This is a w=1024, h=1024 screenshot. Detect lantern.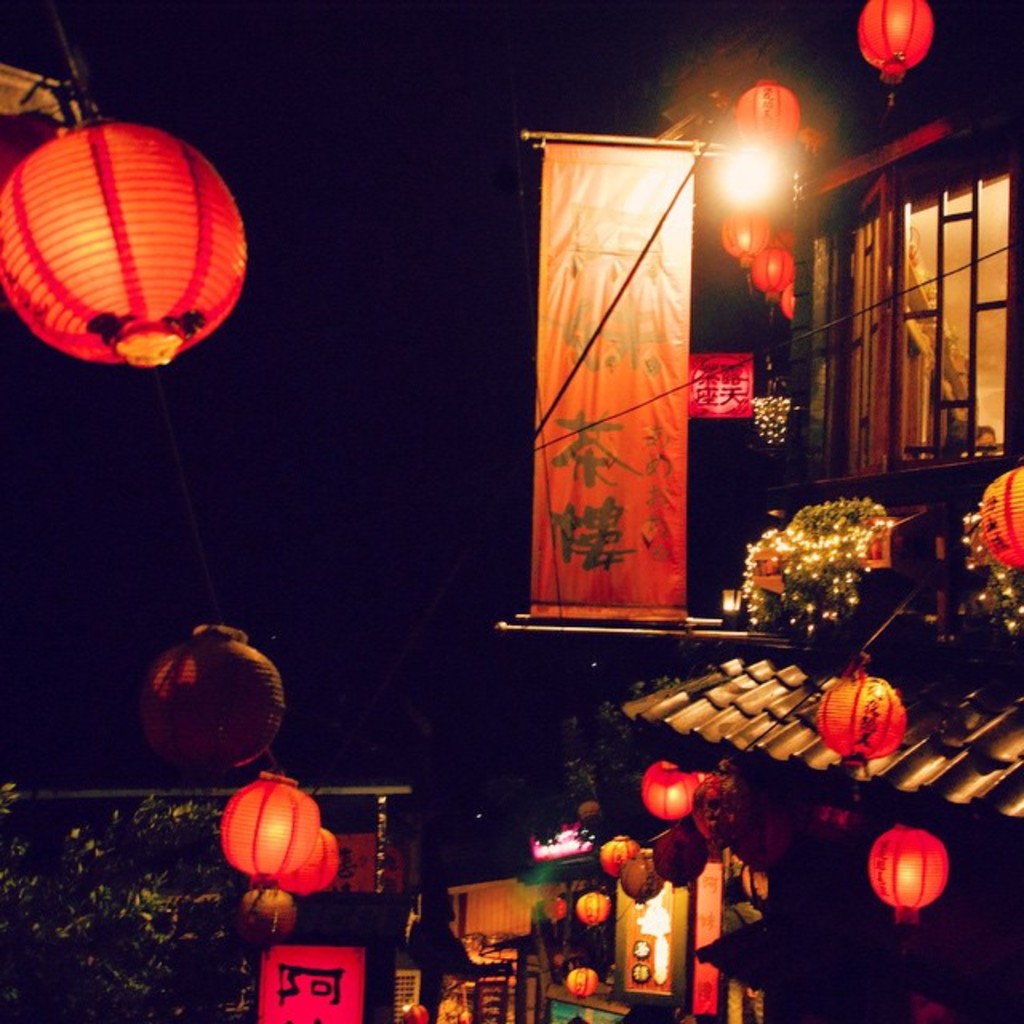
crop(570, 971, 595, 997).
